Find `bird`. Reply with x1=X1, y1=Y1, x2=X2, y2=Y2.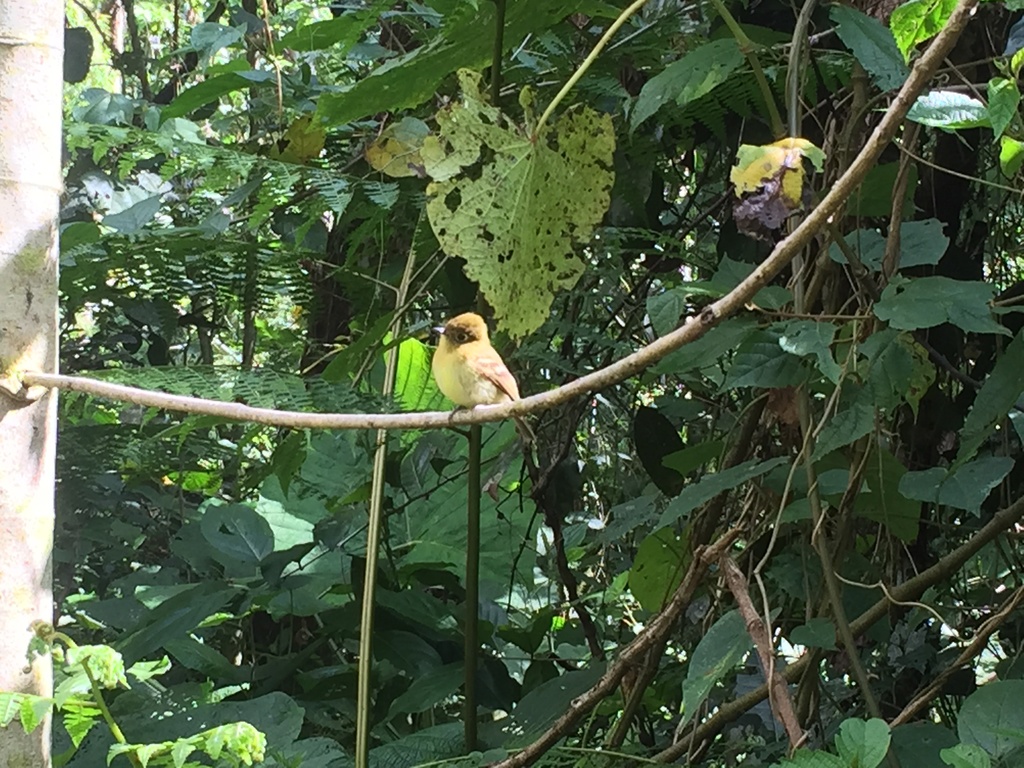
x1=420, y1=311, x2=527, y2=426.
